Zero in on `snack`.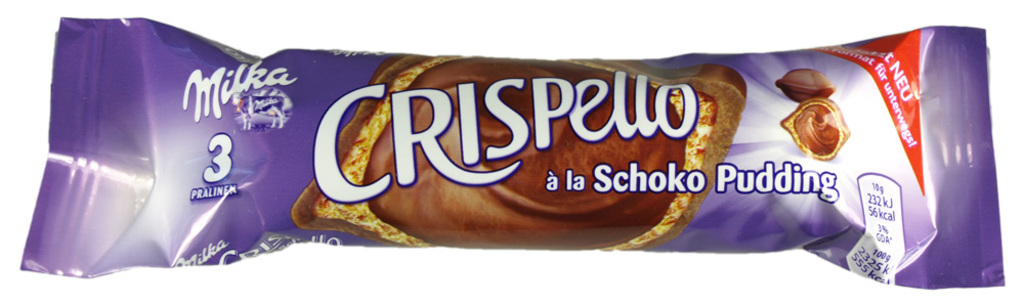
Zeroed in: {"left": 280, "top": 62, "right": 751, "bottom": 246}.
